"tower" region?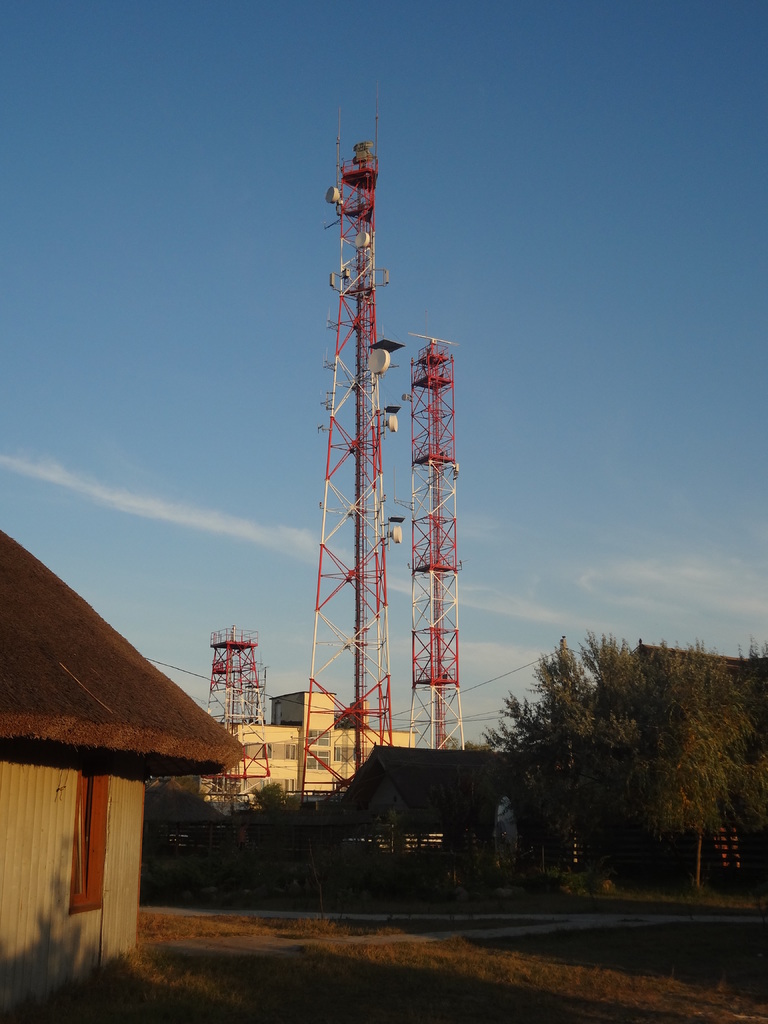
(left=396, top=333, right=464, bottom=754)
